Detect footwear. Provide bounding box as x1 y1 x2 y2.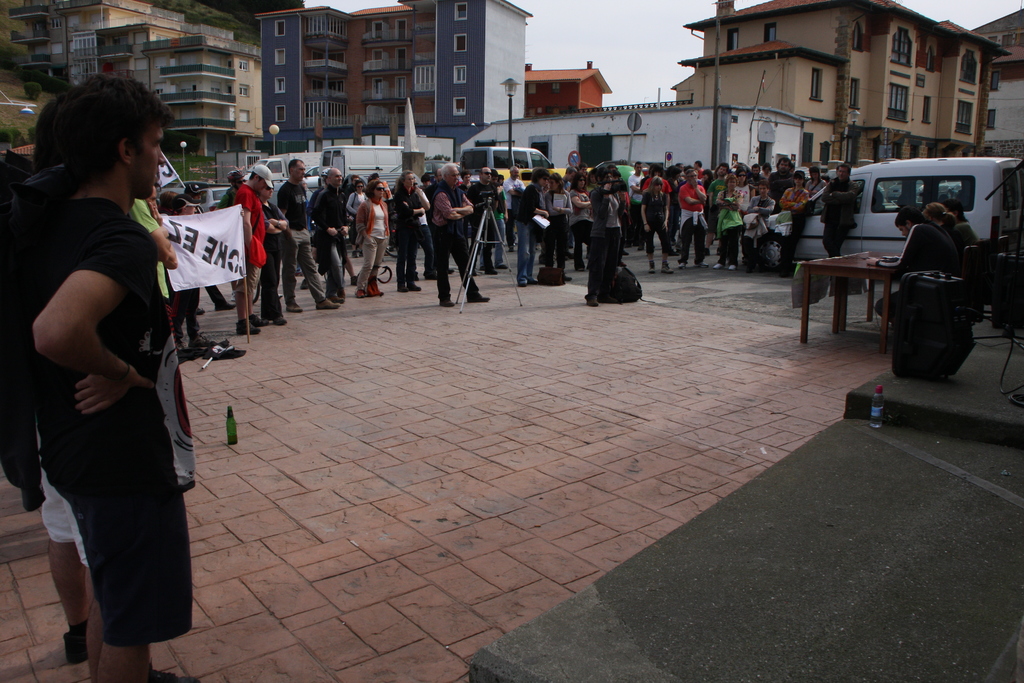
177 466 193 497.
